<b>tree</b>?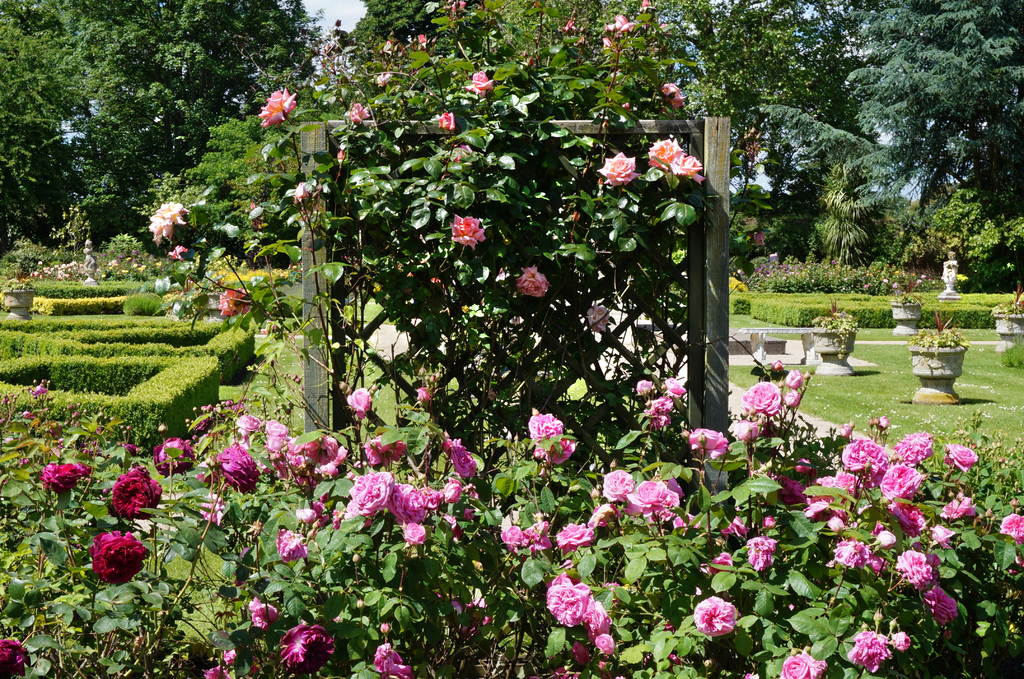
box=[207, 30, 509, 236]
